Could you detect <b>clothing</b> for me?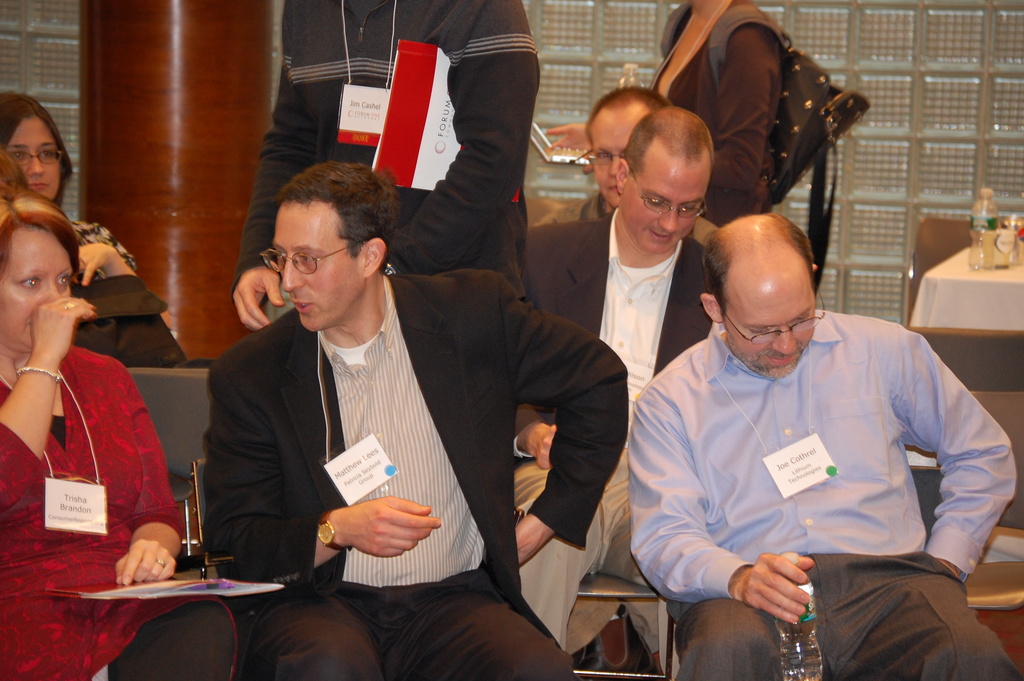
Detection result: (636,3,783,205).
